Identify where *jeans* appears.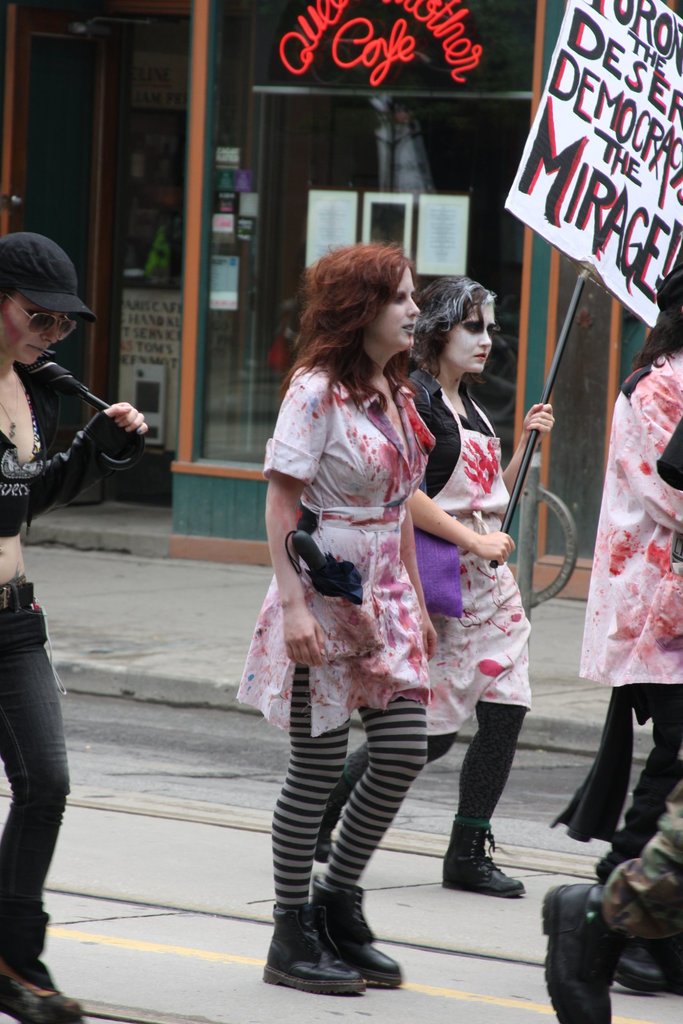
Appears at 1,634,86,918.
